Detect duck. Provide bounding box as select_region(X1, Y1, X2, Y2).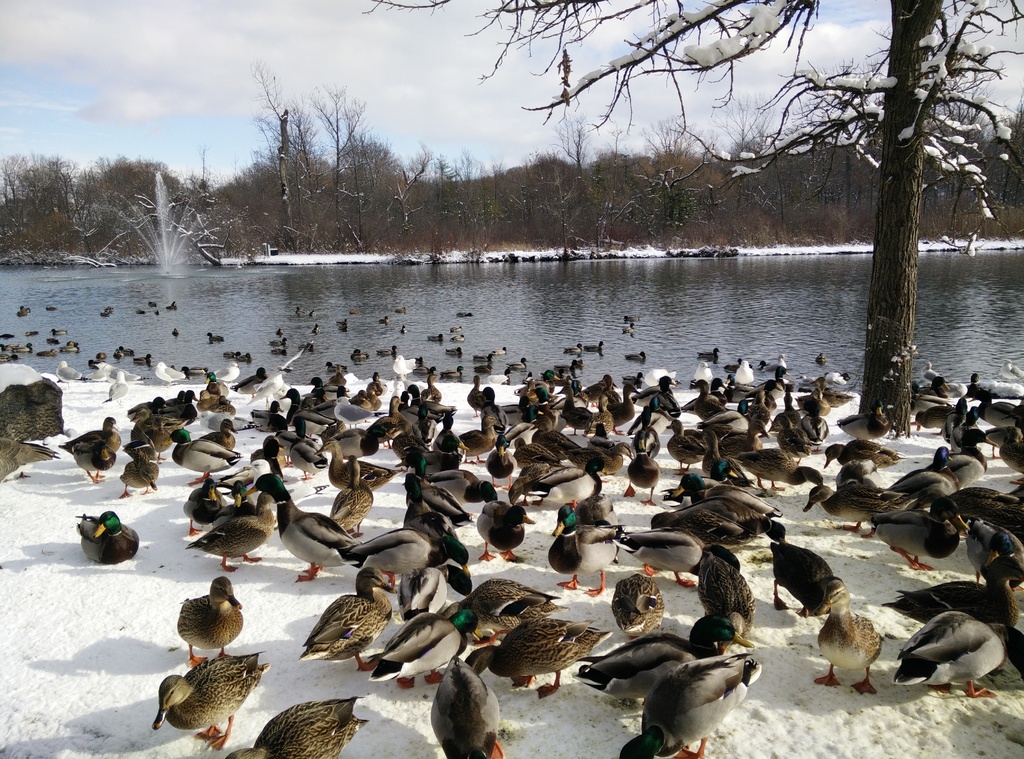
select_region(806, 568, 884, 700).
